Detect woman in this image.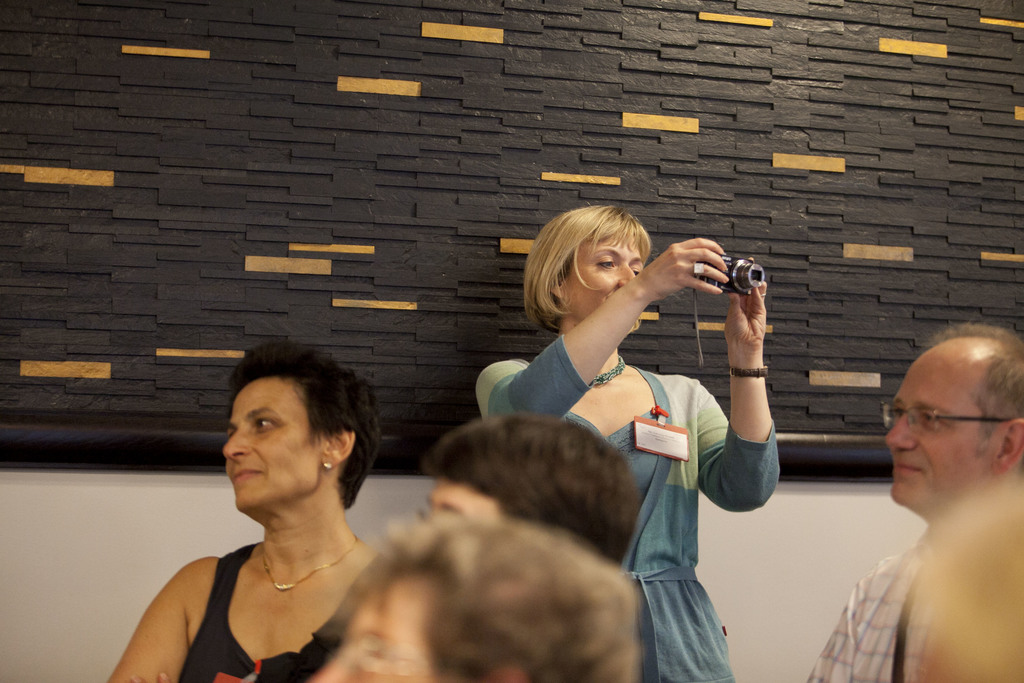
Detection: {"x1": 321, "y1": 525, "x2": 644, "y2": 682}.
